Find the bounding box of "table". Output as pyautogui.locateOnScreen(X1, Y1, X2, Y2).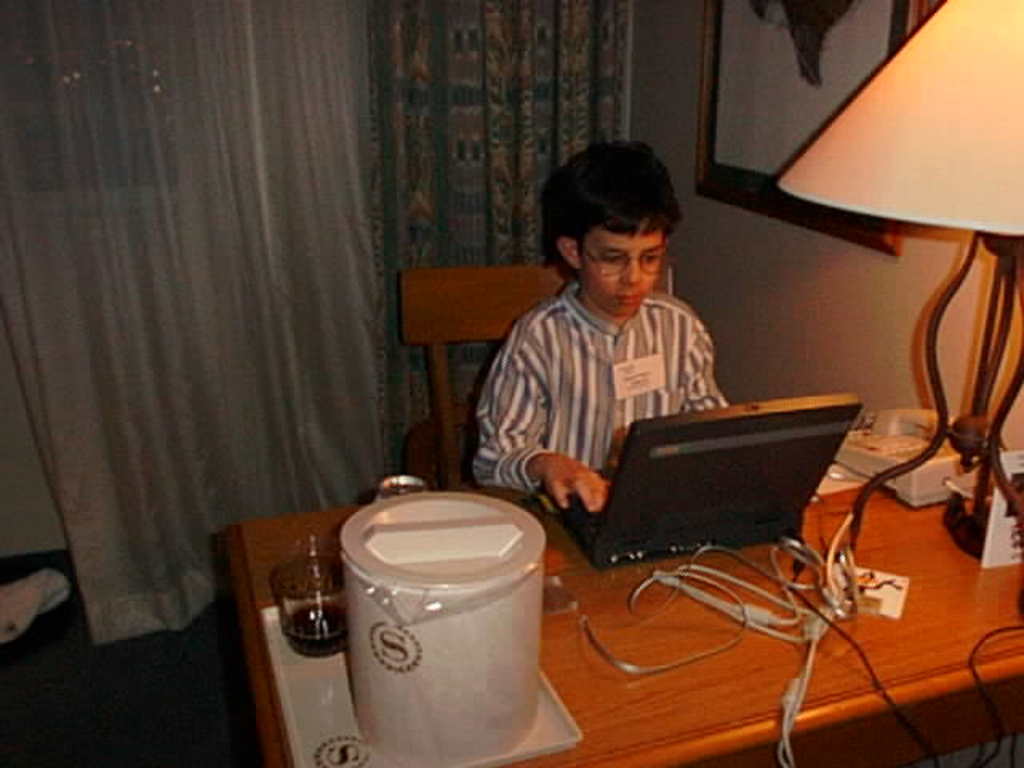
pyautogui.locateOnScreen(221, 458, 1022, 766).
